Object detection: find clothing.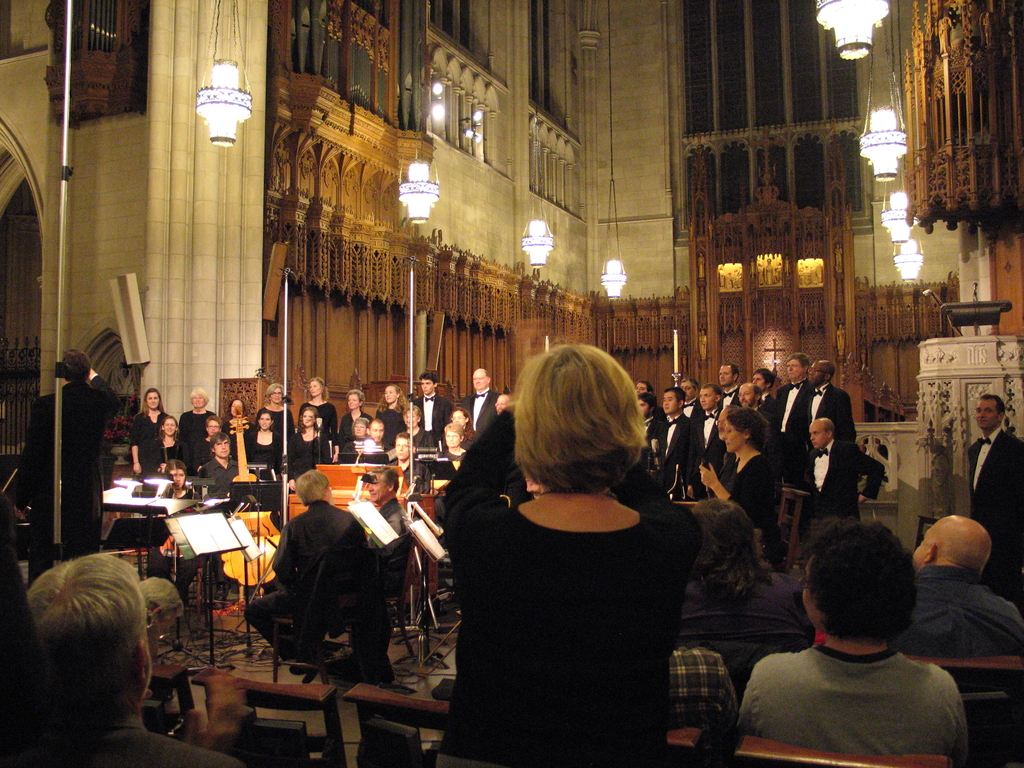
[left=454, top=384, right=505, bottom=442].
